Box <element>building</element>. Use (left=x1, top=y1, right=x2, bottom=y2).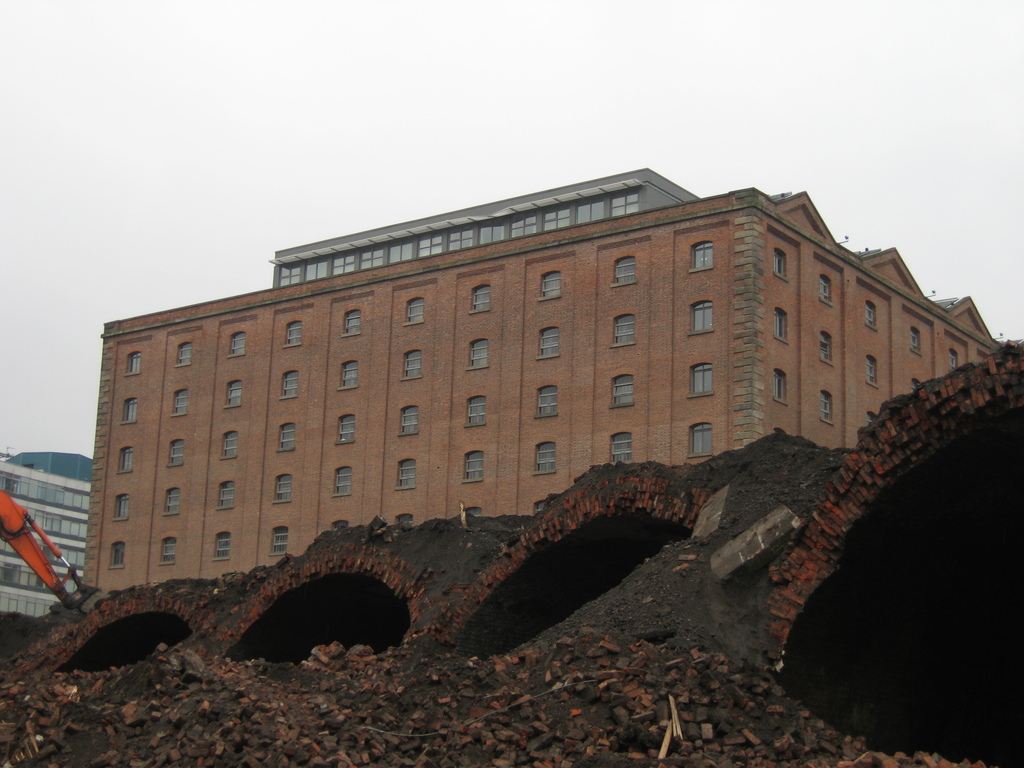
(left=77, top=181, right=997, bottom=578).
